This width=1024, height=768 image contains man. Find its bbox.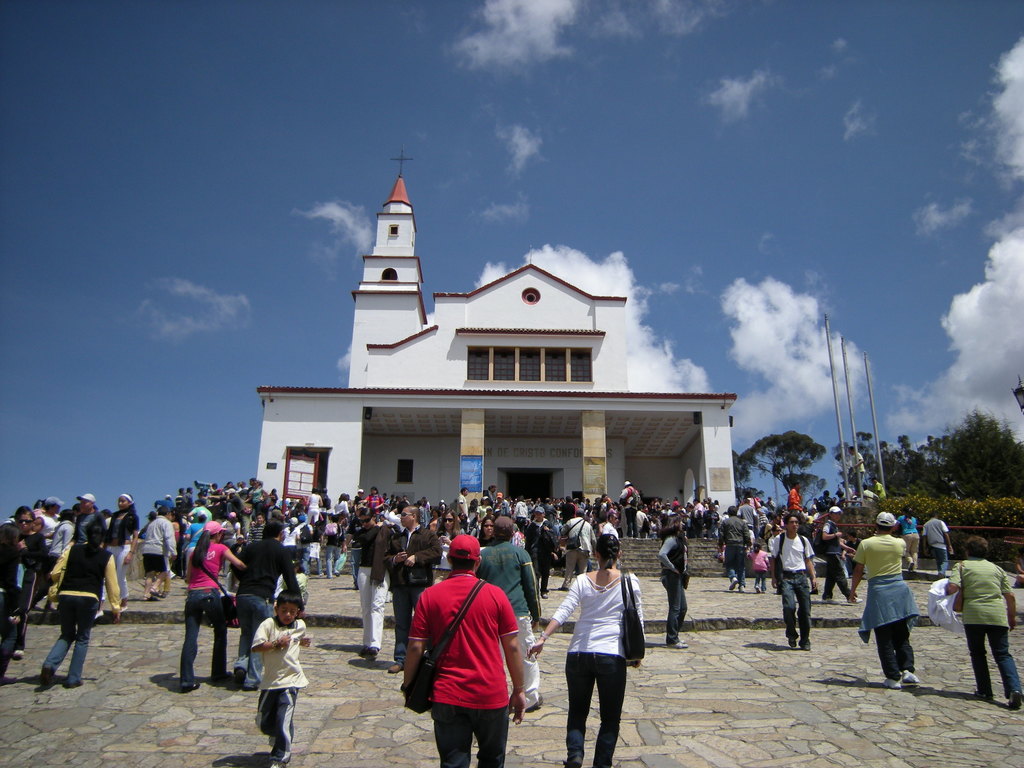
box(766, 514, 815, 652).
